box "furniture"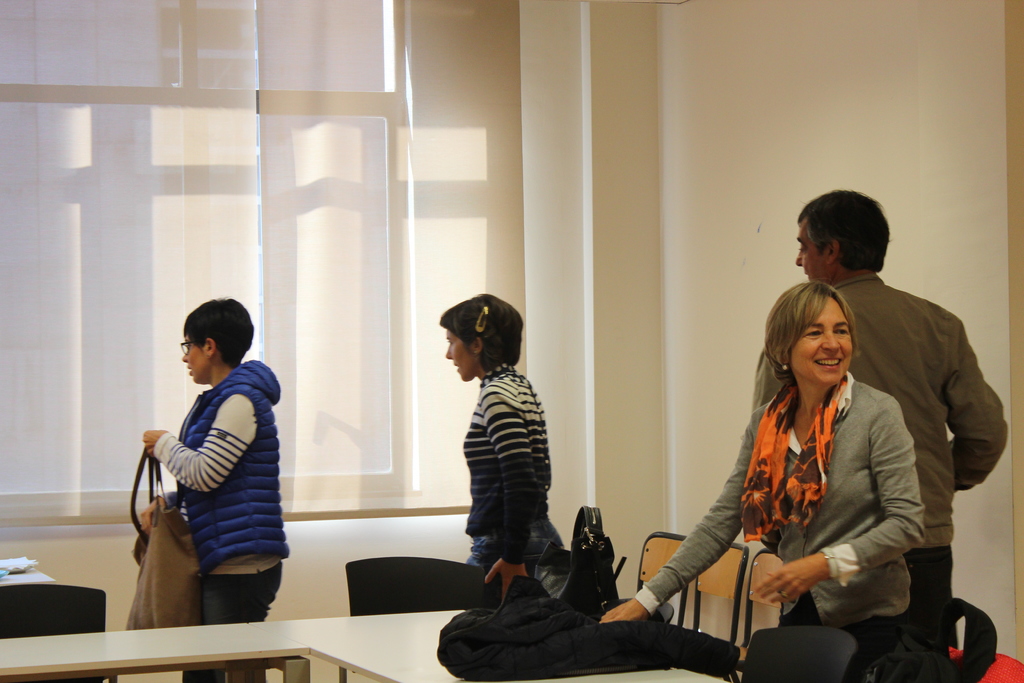
bbox(726, 549, 783, 682)
